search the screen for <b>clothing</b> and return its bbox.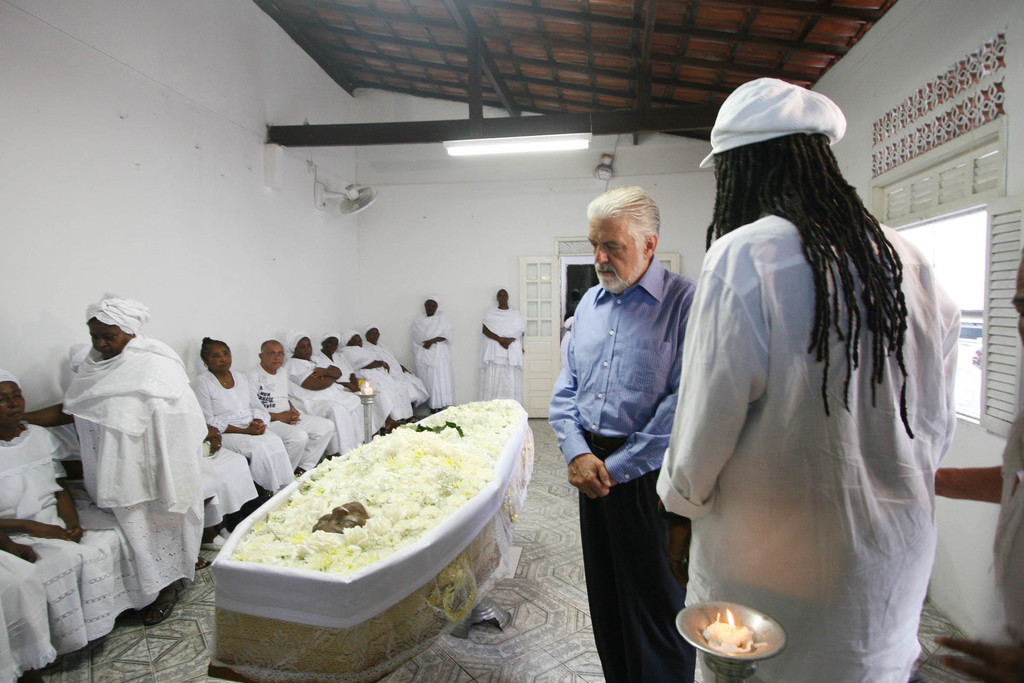
Found: left=0, top=425, right=135, bottom=666.
